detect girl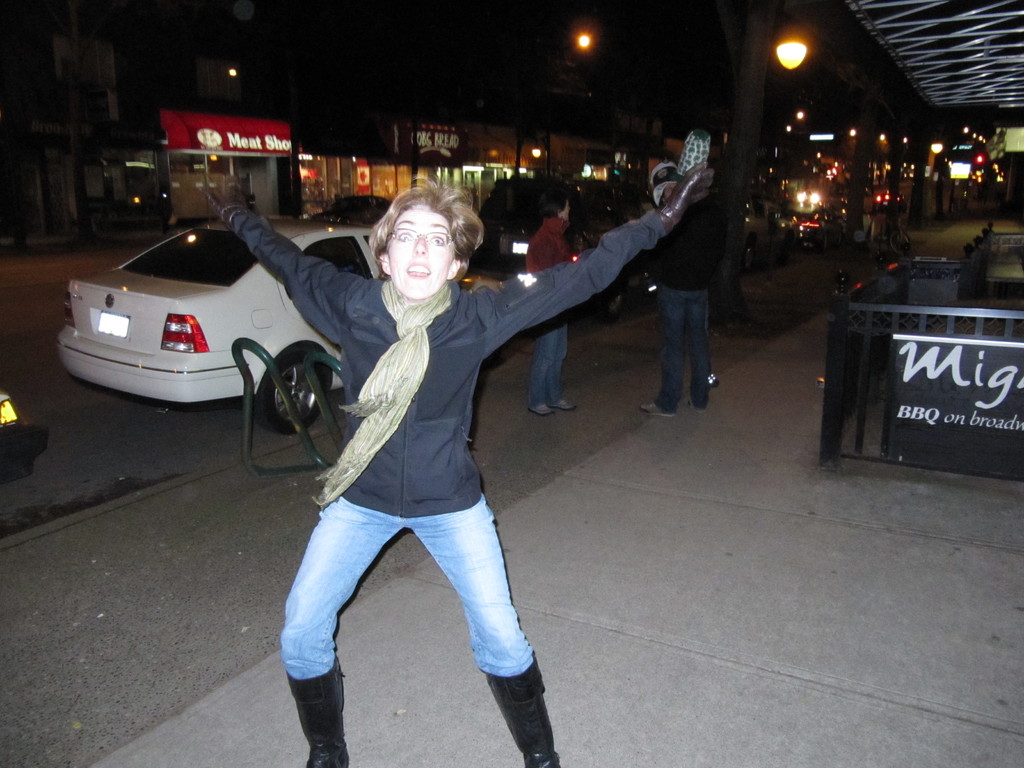
{"left": 214, "top": 183, "right": 713, "bottom": 767}
